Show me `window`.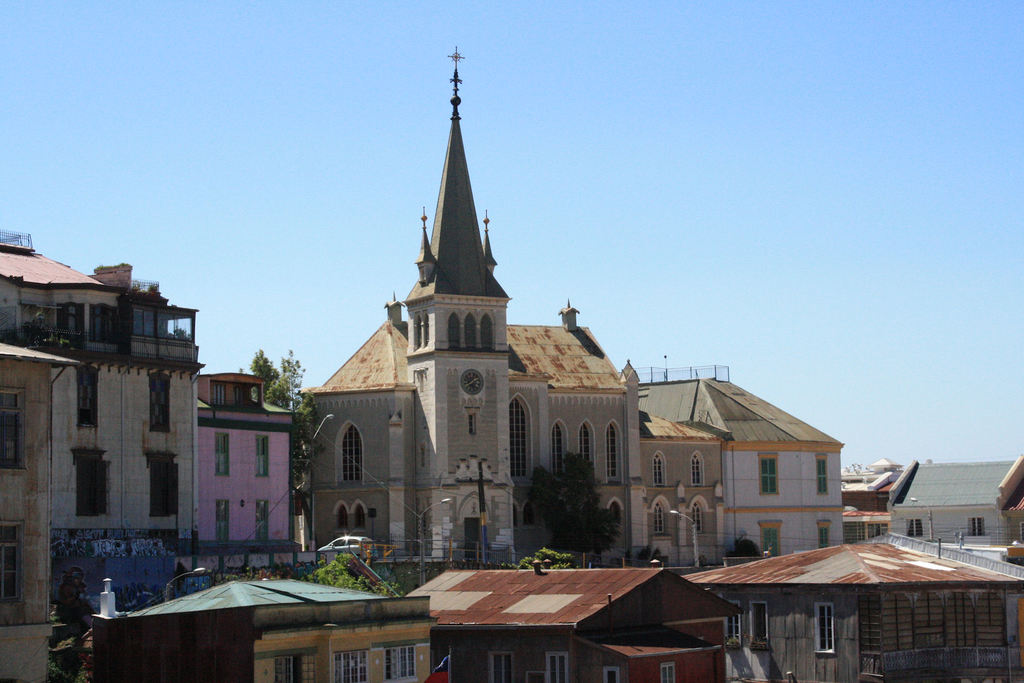
`window` is here: {"x1": 524, "y1": 502, "x2": 546, "y2": 528}.
